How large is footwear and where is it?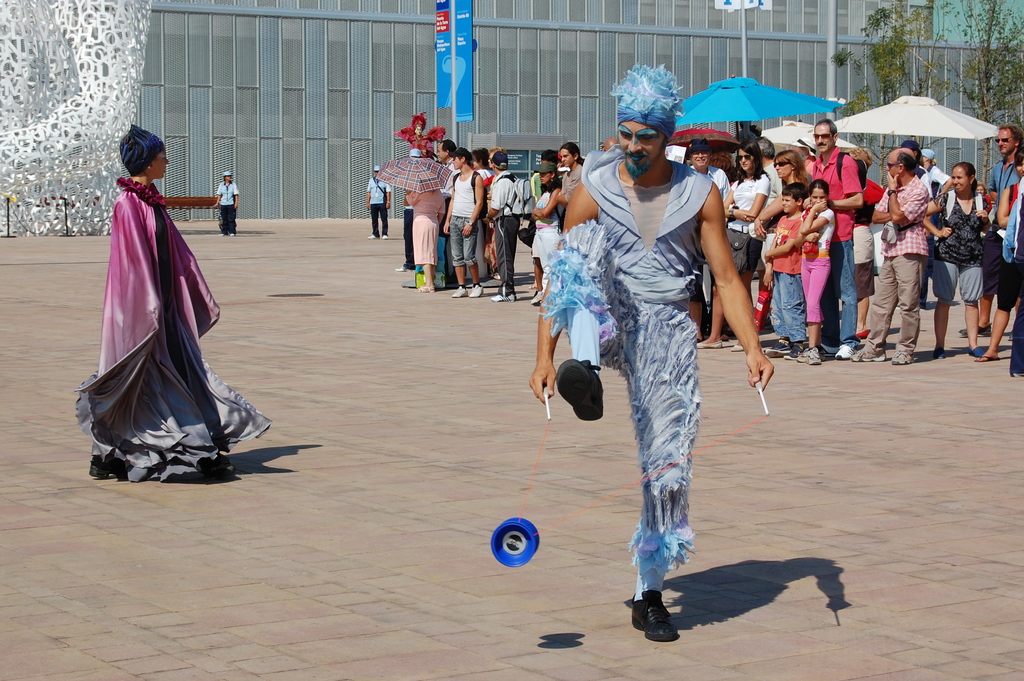
Bounding box: 451 286 466 296.
